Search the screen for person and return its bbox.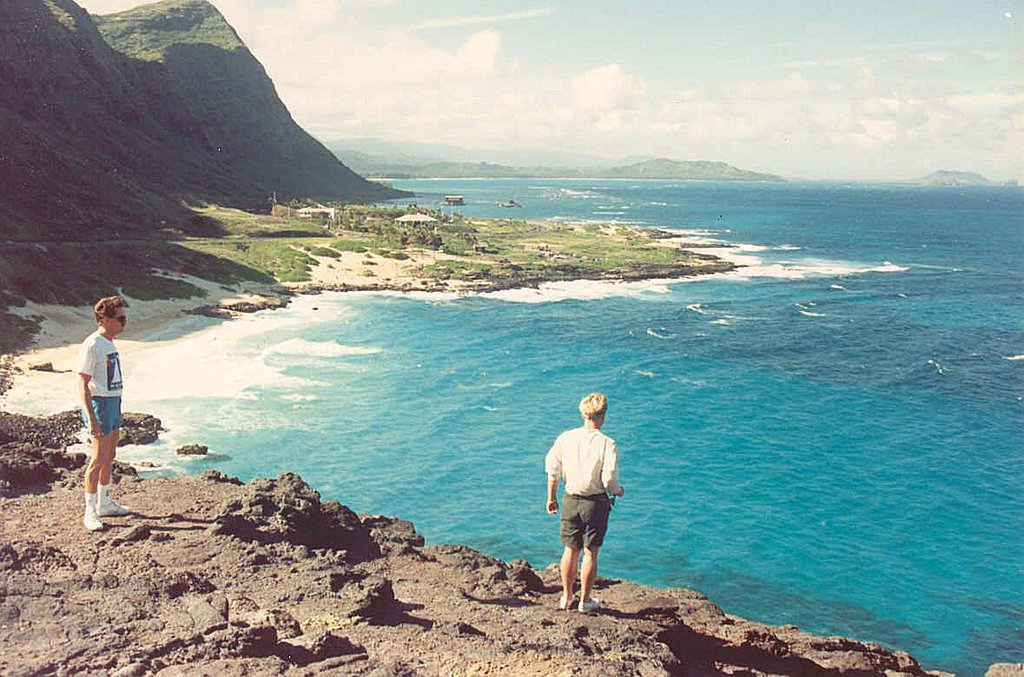
Found: region(79, 292, 133, 537).
